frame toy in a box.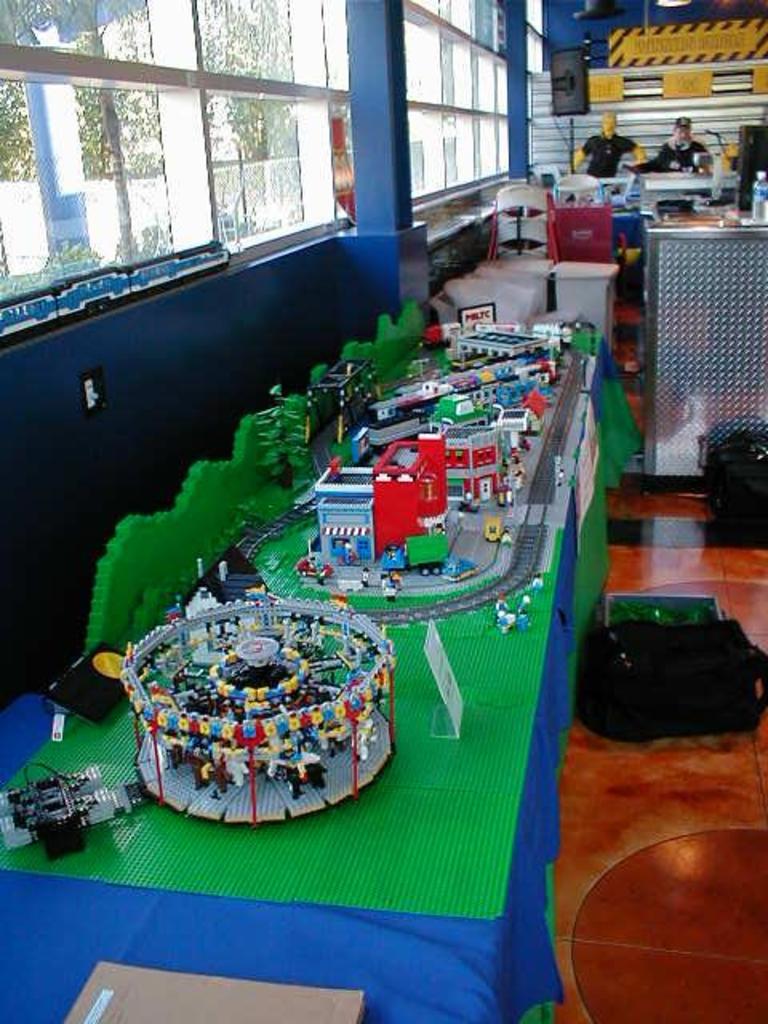
(362, 437, 453, 574).
